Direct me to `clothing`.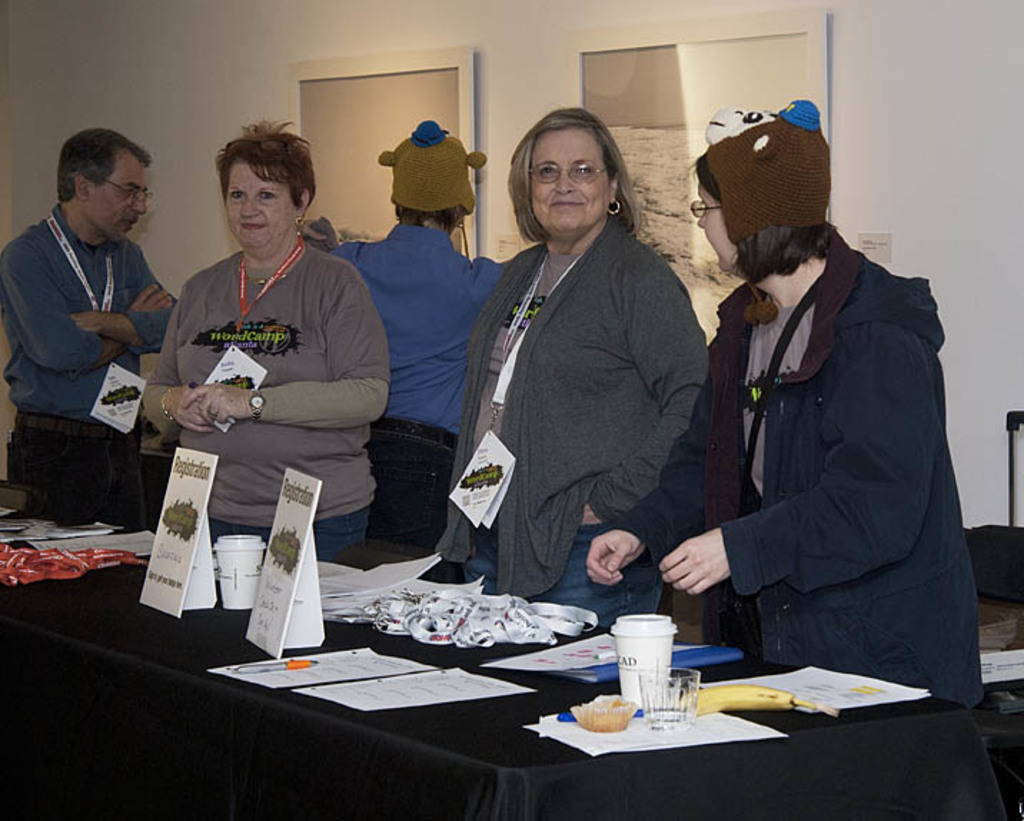
Direction: <box>137,227,386,561</box>.
